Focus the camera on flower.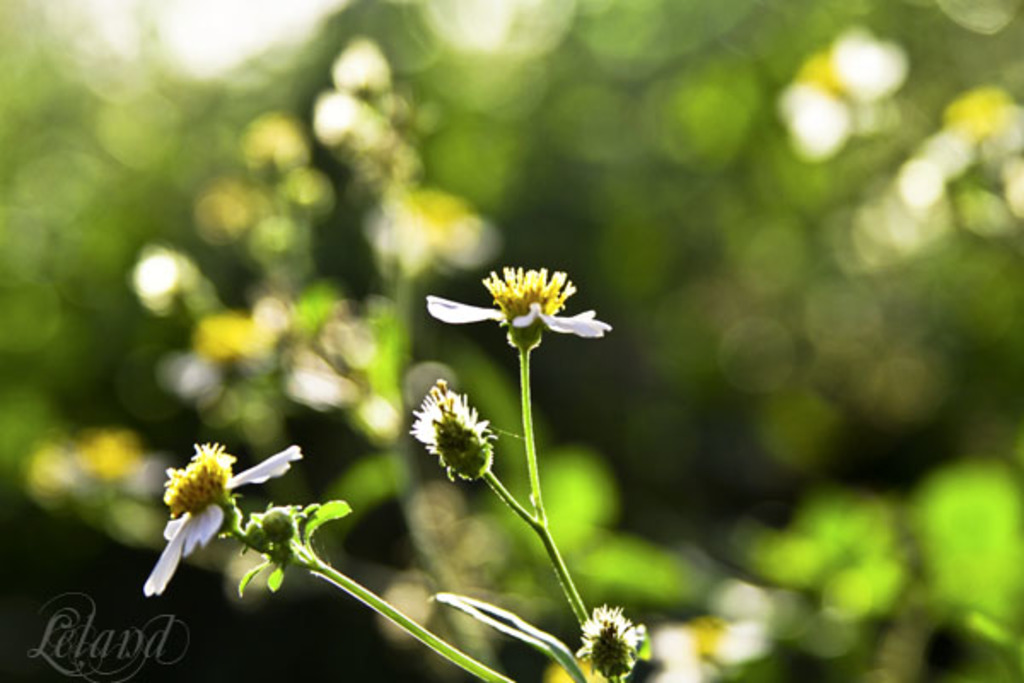
Focus region: detection(445, 256, 601, 353).
